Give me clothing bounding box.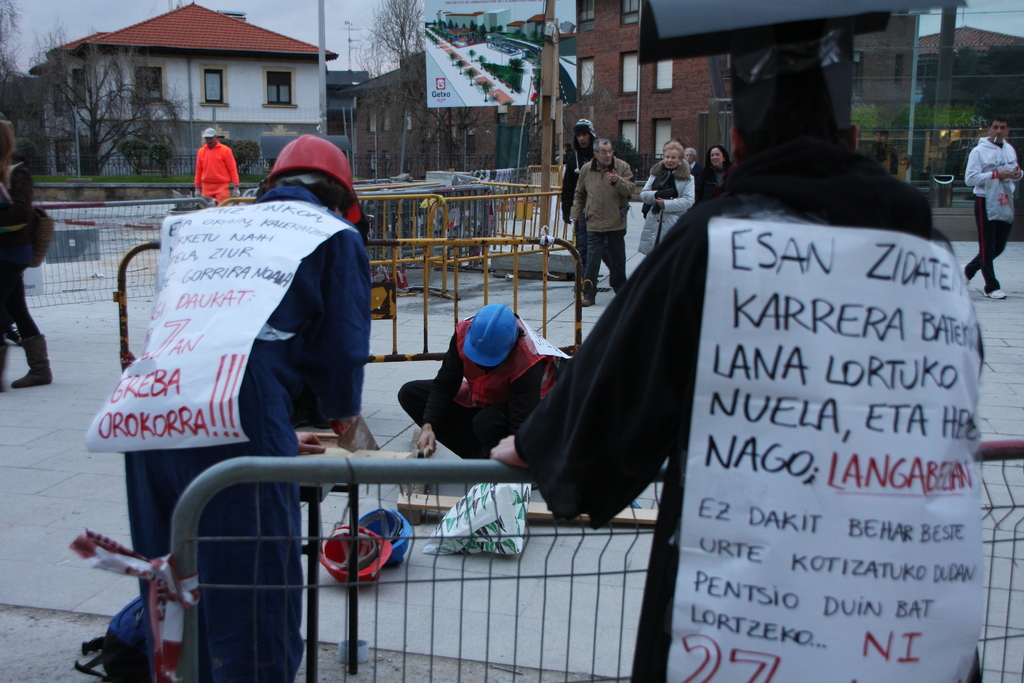
[198, 143, 240, 199].
